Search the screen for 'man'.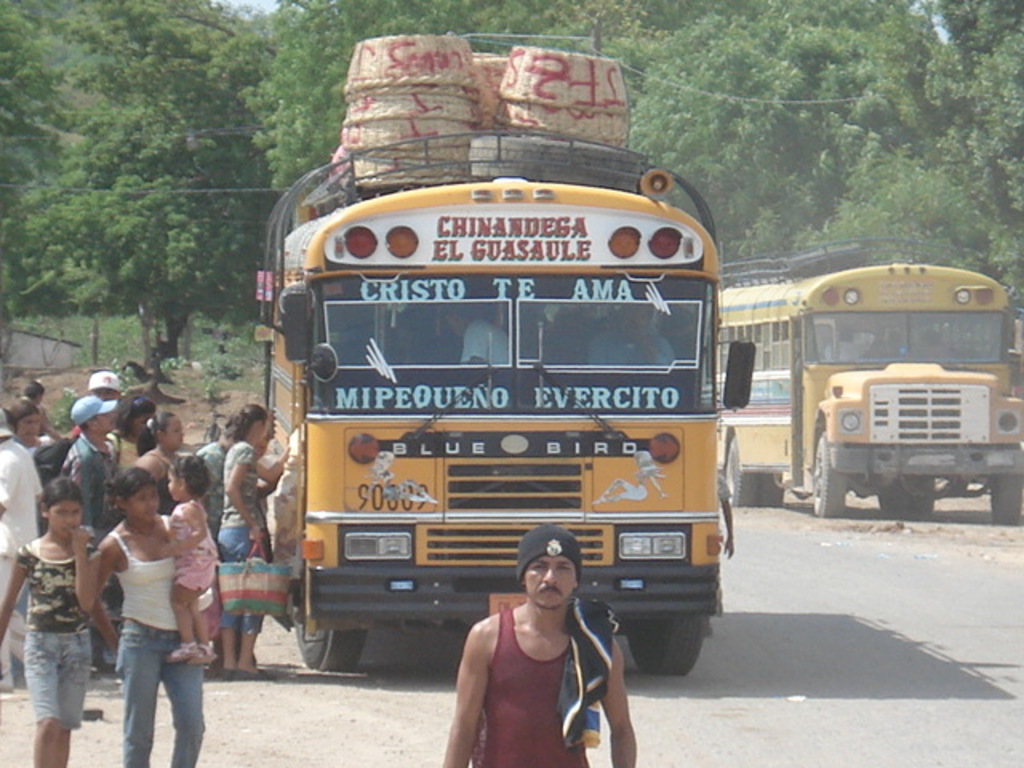
Found at {"left": 93, "top": 368, "right": 120, "bottom": 464}.
